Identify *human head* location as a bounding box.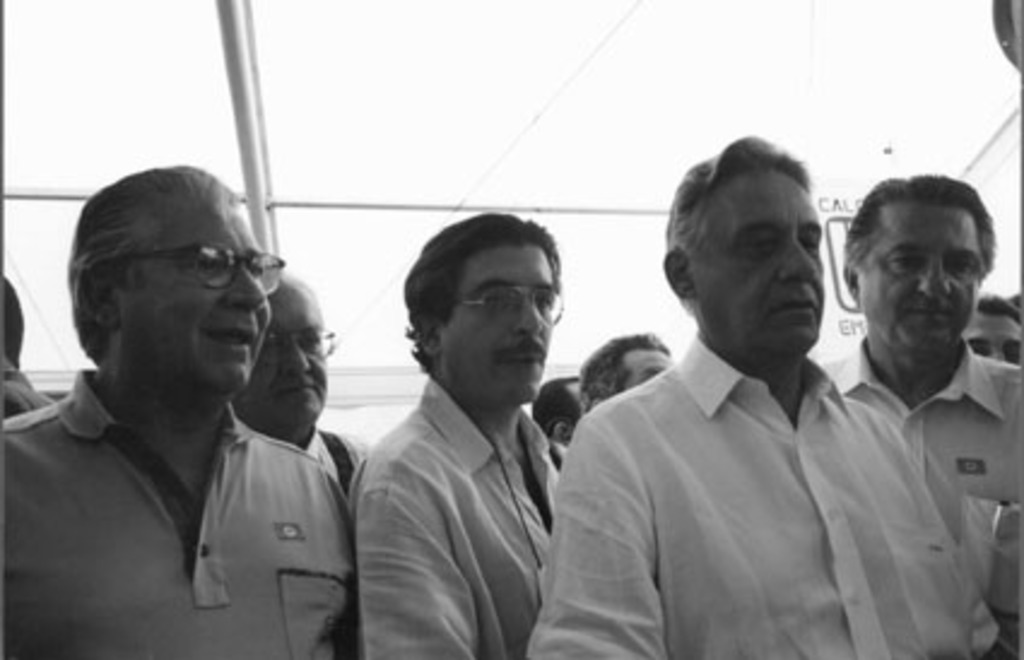
{"x1": 383, "y1": 214, "x2": 600, "y2": 424}.
